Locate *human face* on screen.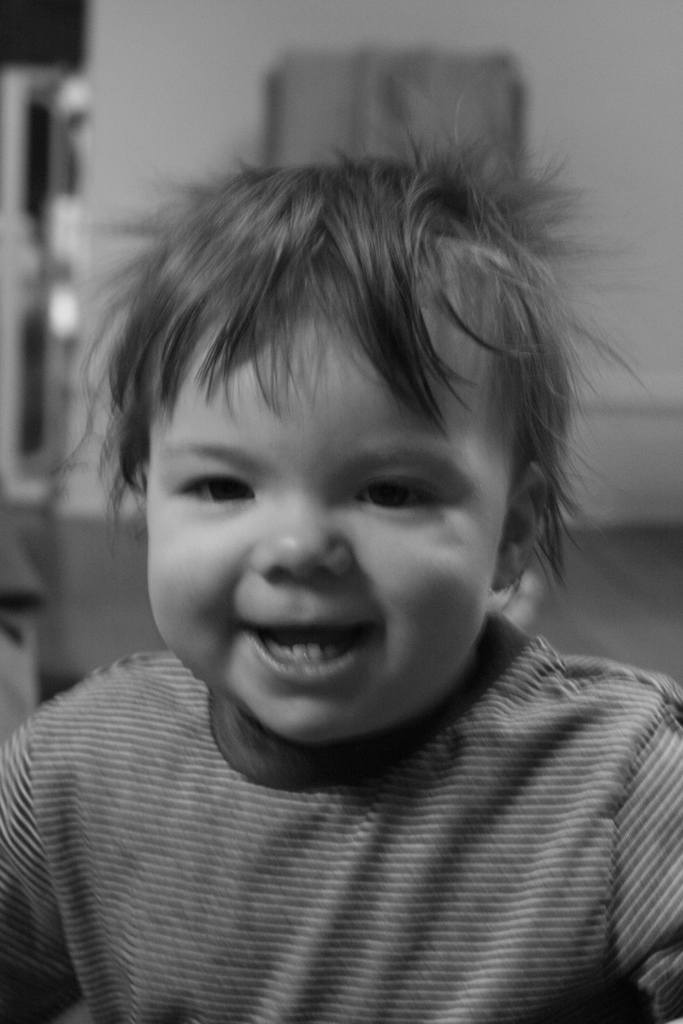
On screen at crop(145, 278, 491, 749).
